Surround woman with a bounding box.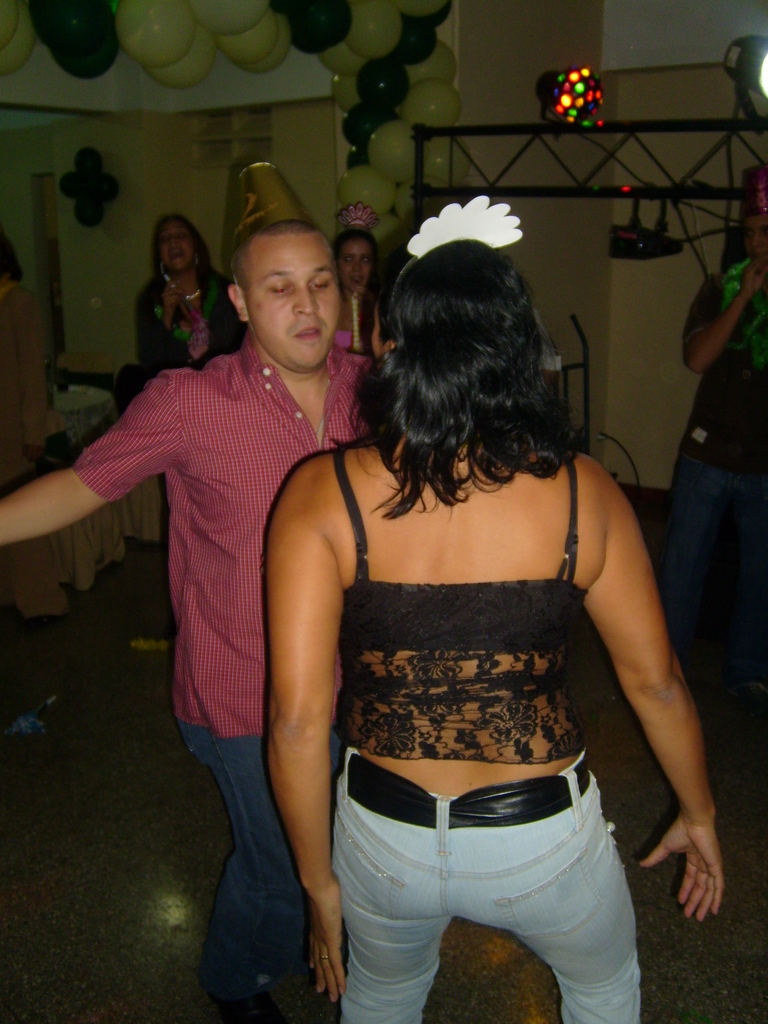
(671, 161, 767, 486).
